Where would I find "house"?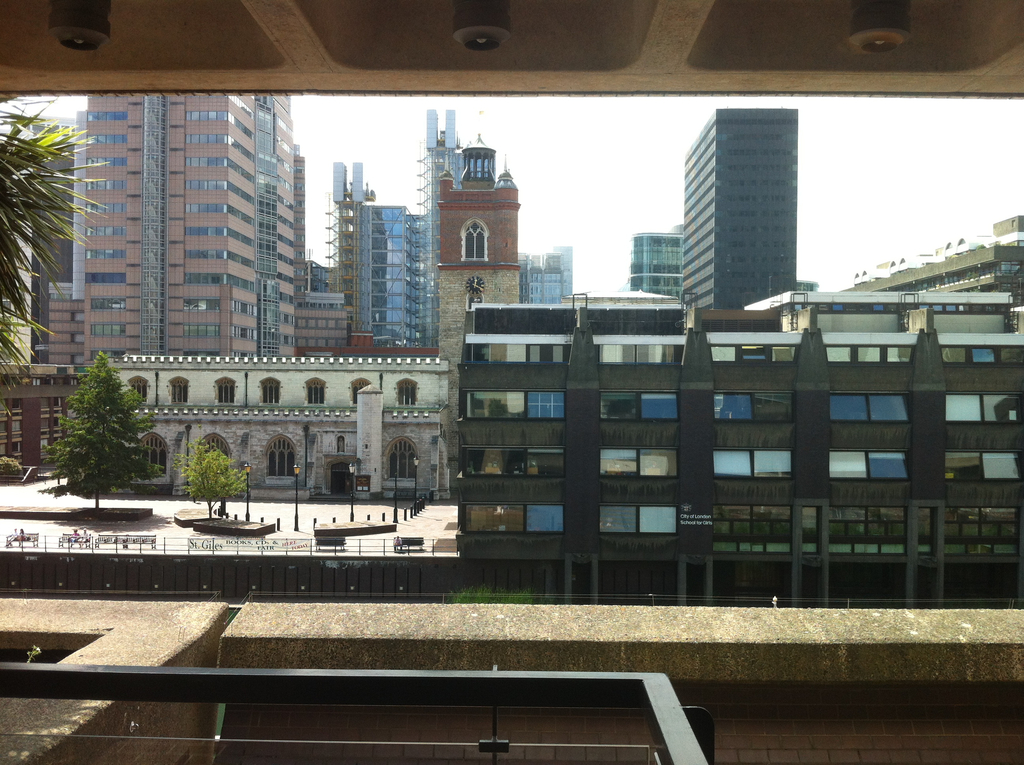
At BBox(85, 90, 295, 363).
